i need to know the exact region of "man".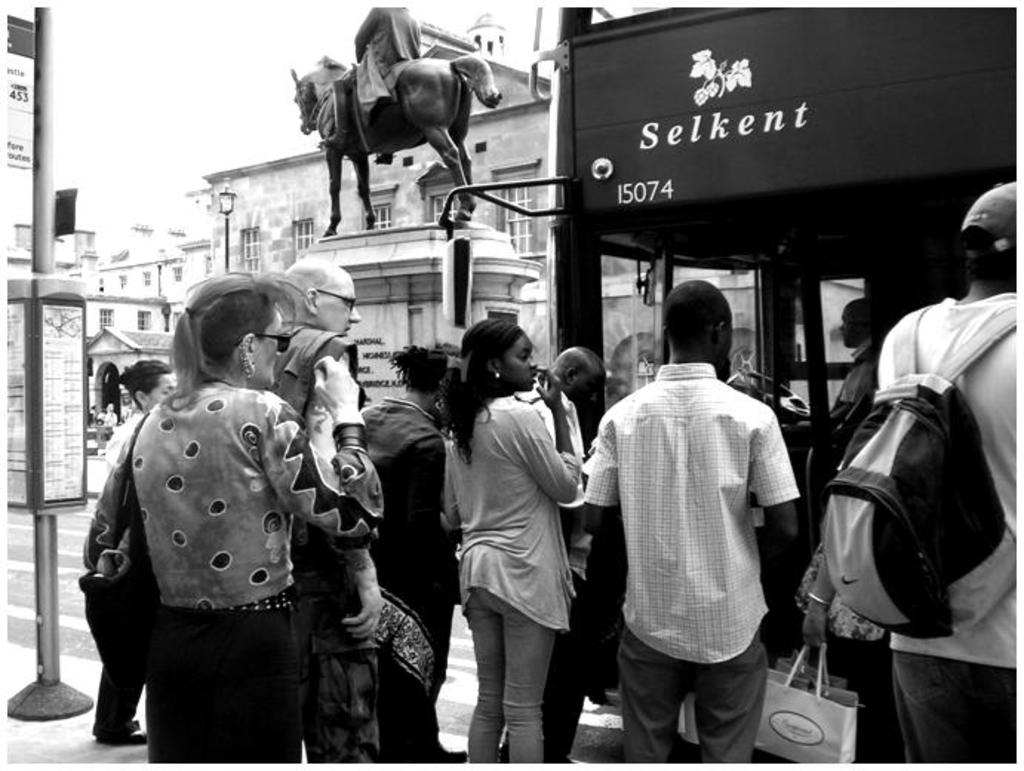
Region: 87 405 104 427.
